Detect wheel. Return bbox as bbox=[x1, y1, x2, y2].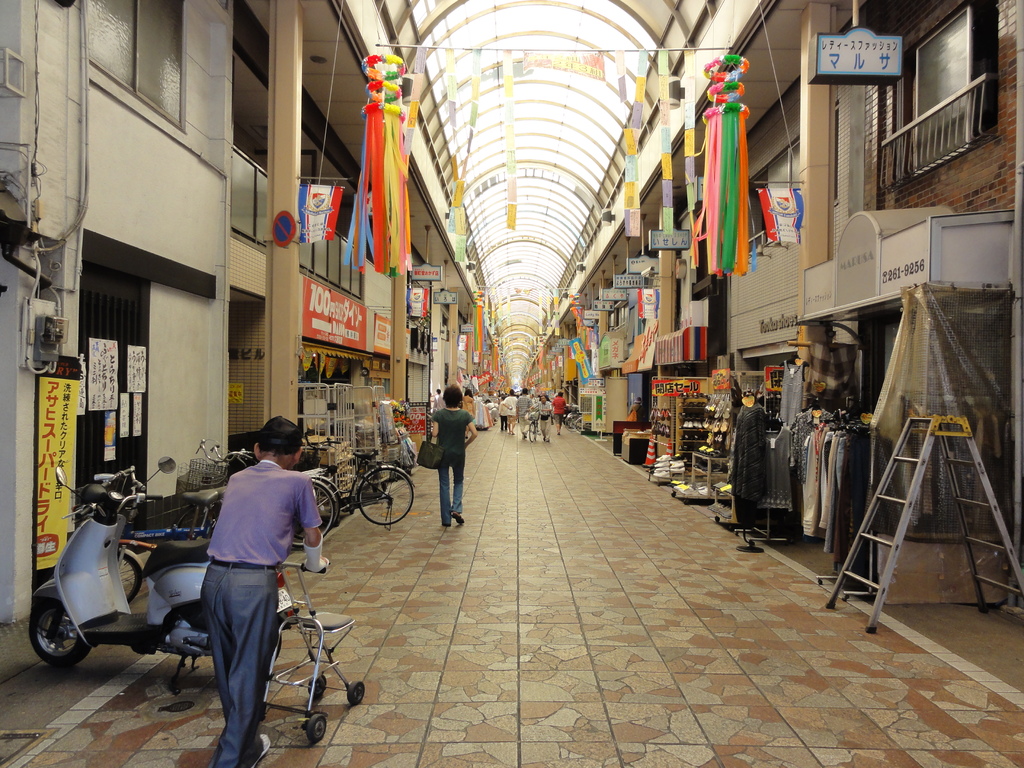
bbox=[280, 484, 342, 543].
